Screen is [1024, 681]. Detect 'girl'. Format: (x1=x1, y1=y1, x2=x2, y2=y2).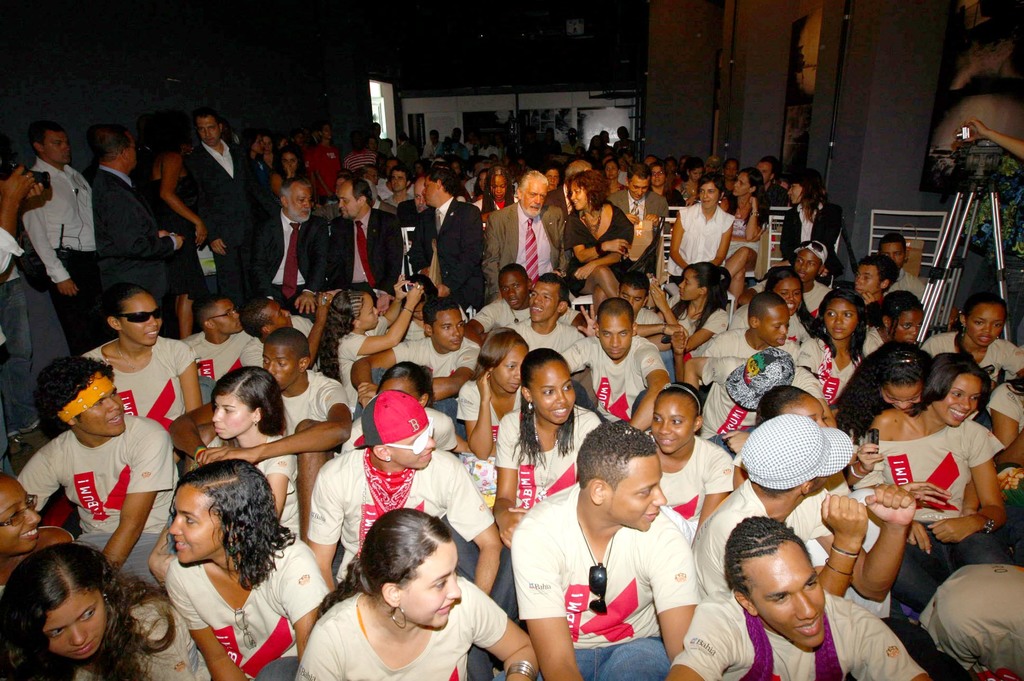
(x1=467, y1=344, x2=604, y2=676).
